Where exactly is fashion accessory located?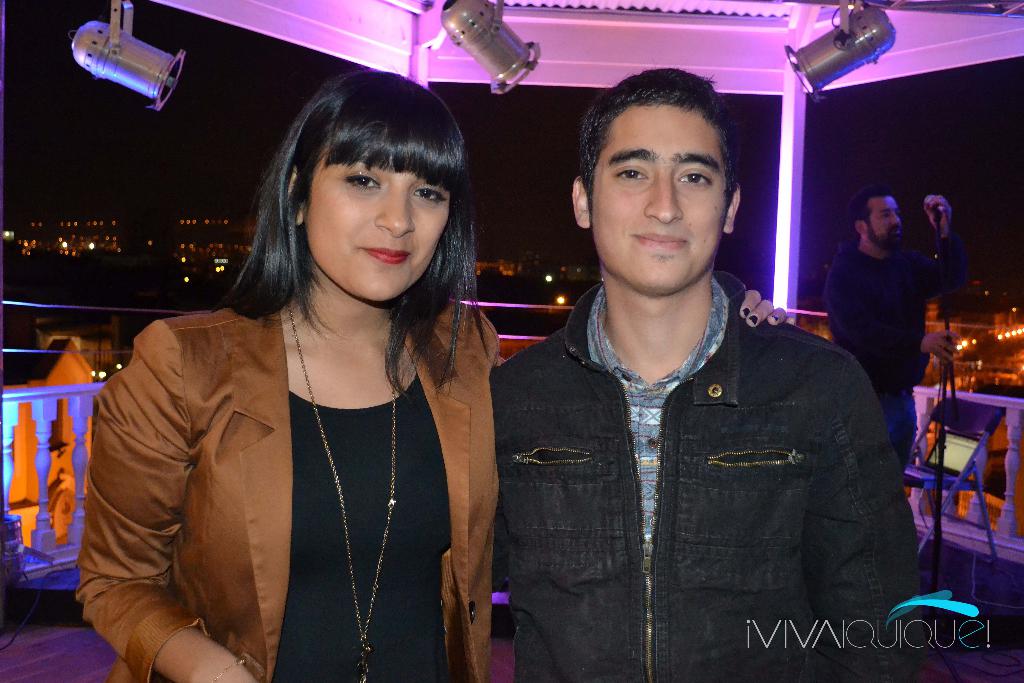
Its bounding box is select_region(207, 657, 245, 680).
